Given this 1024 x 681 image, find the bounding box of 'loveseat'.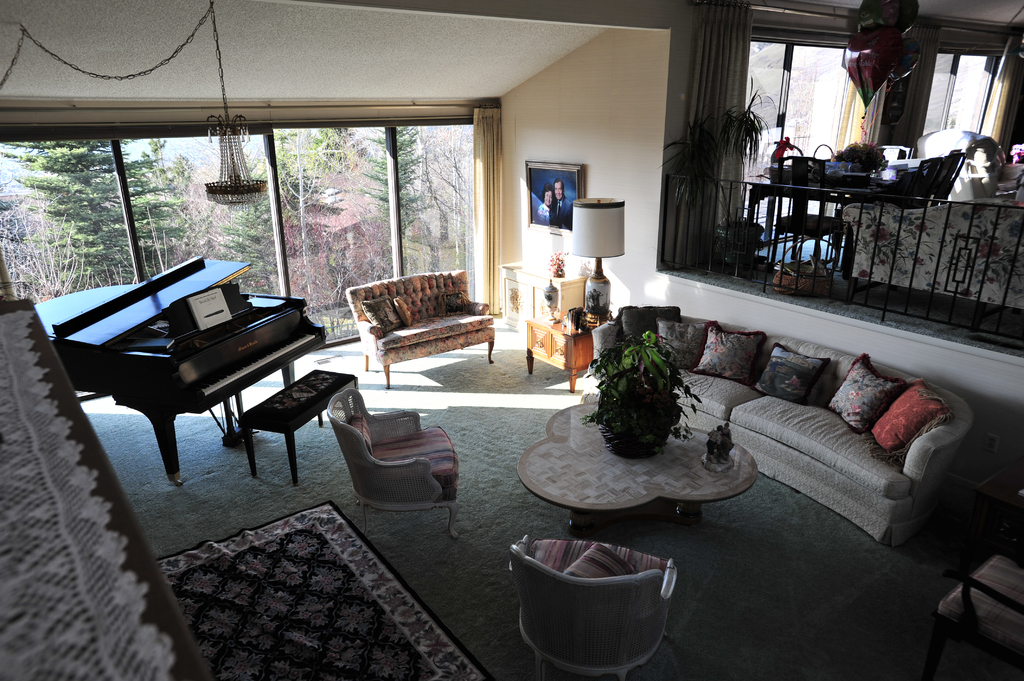
box=[331, 259, 482, 367].
